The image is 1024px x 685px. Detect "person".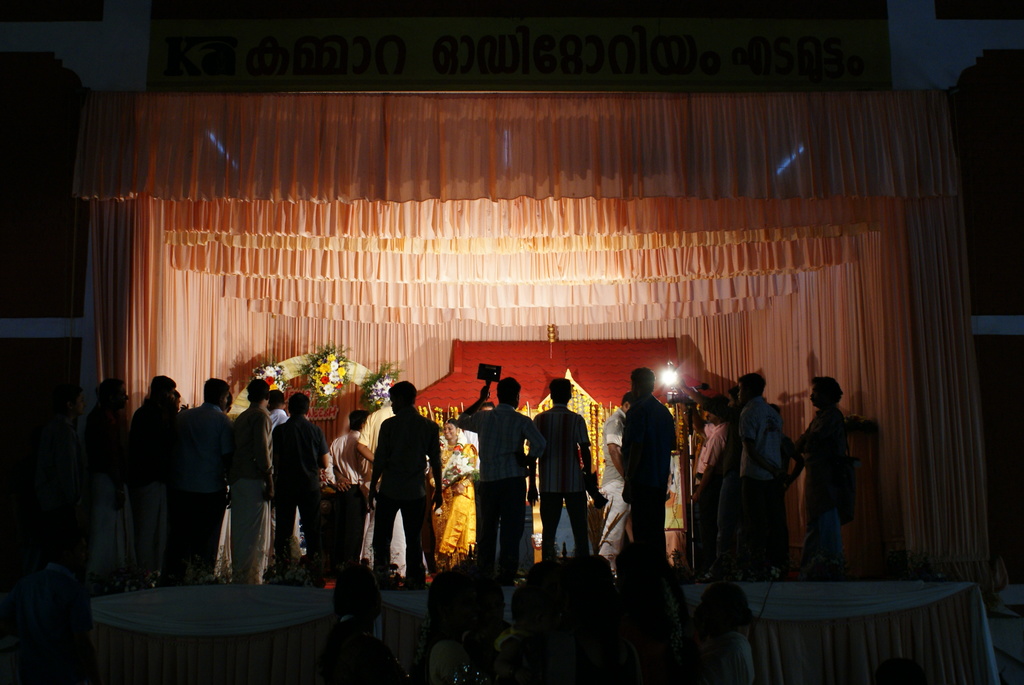
Detection: (left=172, top=373, right=225, bottom=572).
